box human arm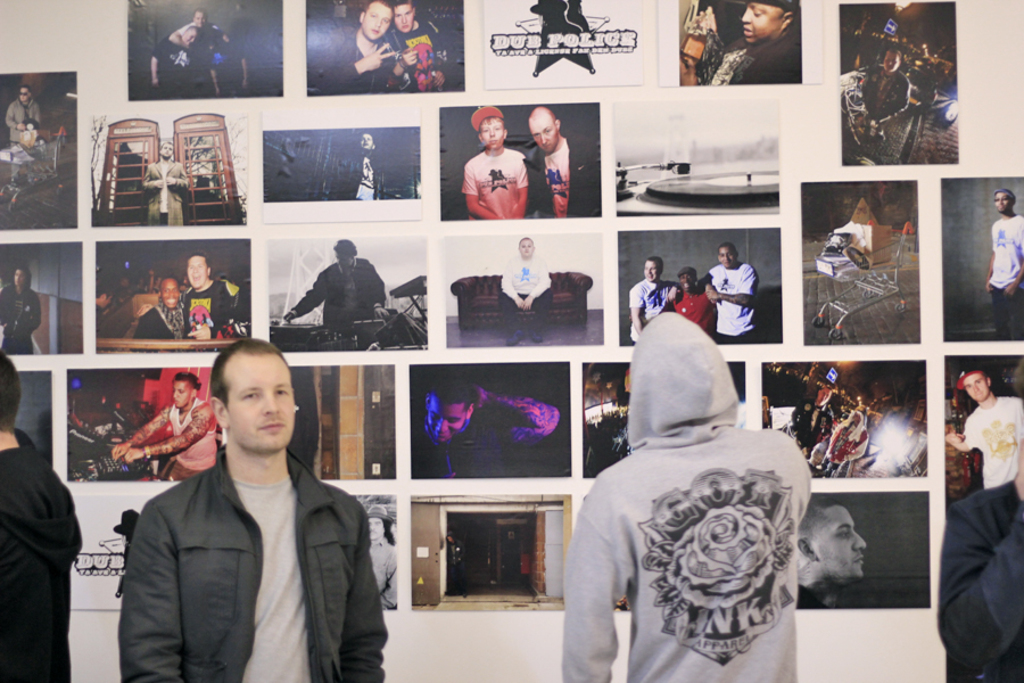
935:494:1023:678
